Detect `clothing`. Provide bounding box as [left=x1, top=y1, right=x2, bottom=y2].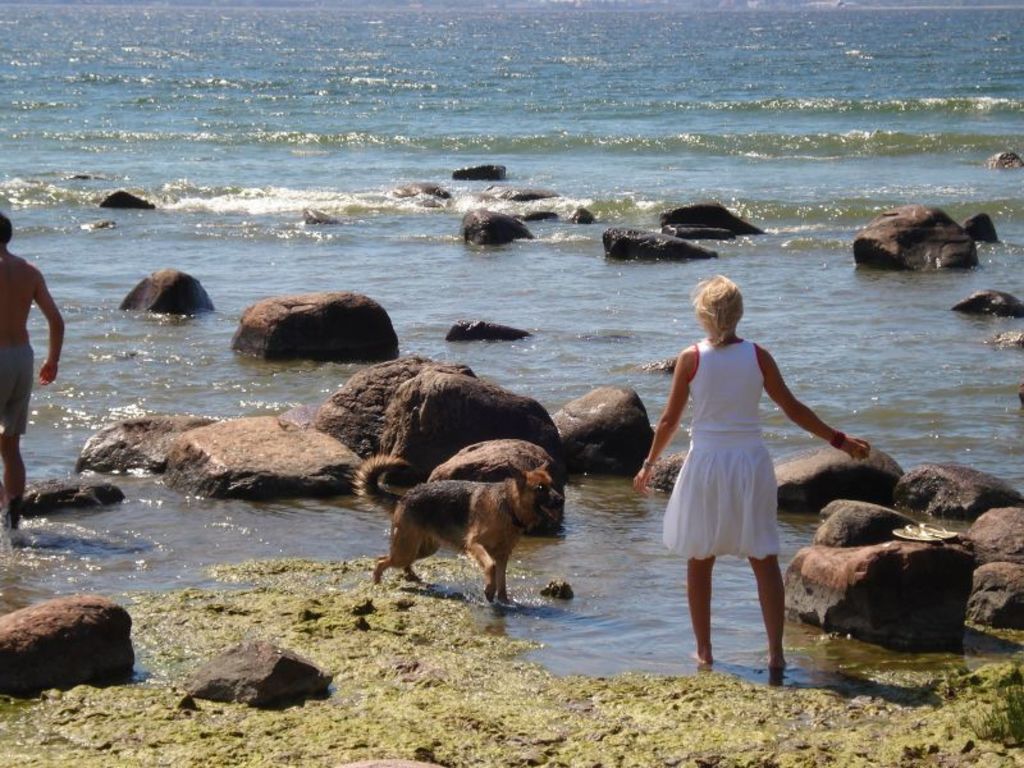
[left=0, top=343, right=31, bottom=438].
